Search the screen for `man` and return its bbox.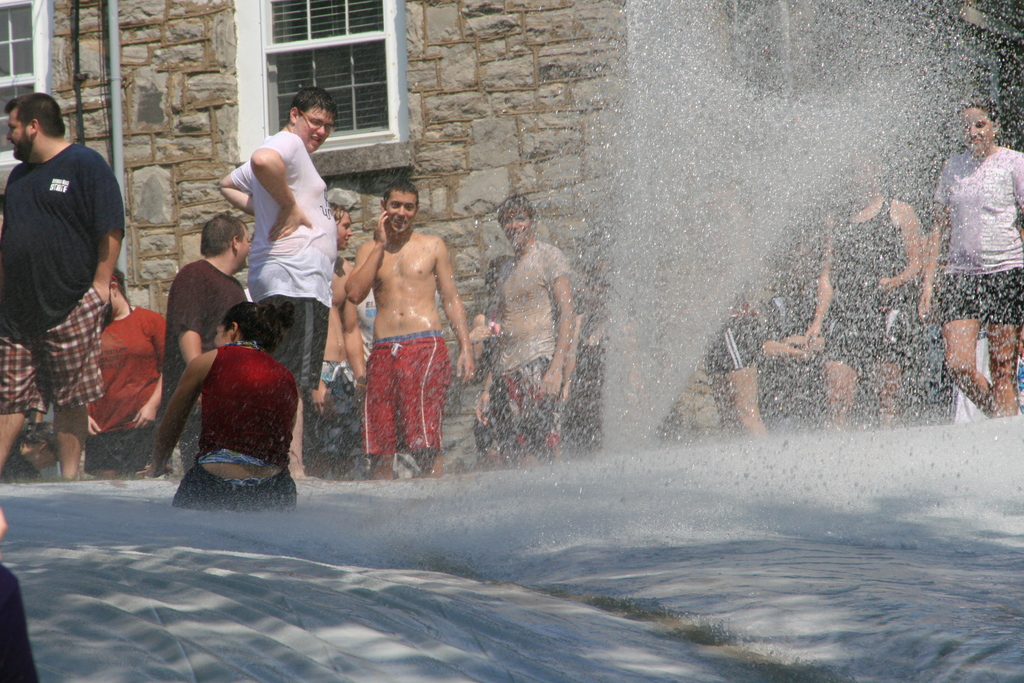
Found: [left=0, top=92, right=125, bottom=478].
